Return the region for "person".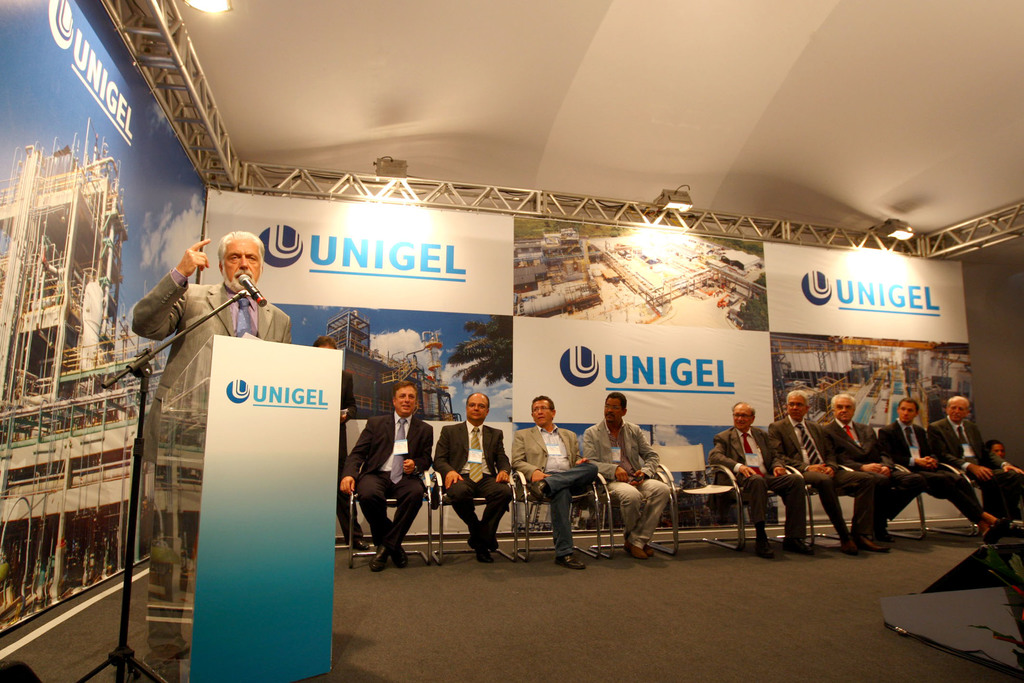
884,397,998,531.
